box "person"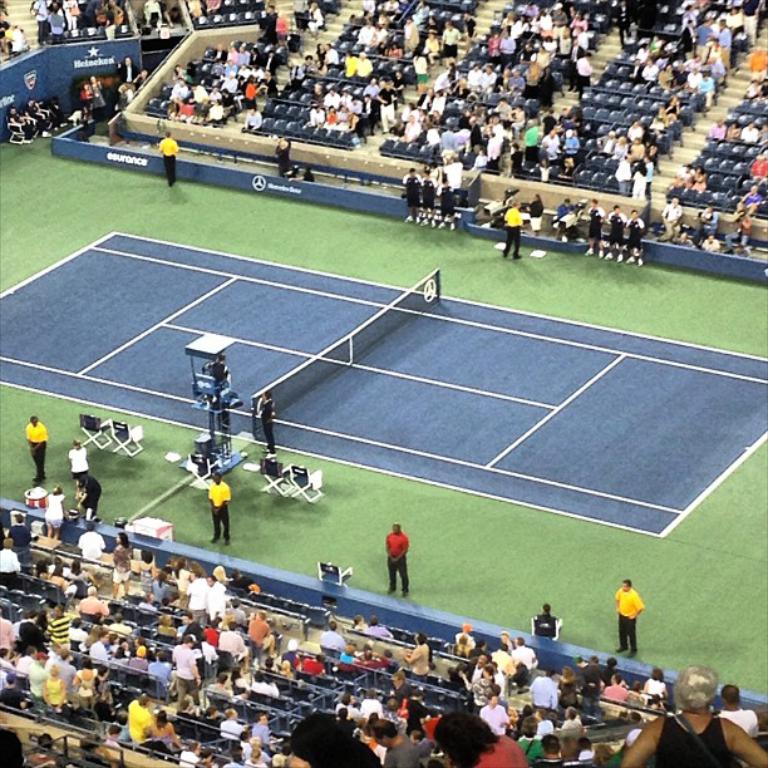
bbox(696, 206, 717, 246)
